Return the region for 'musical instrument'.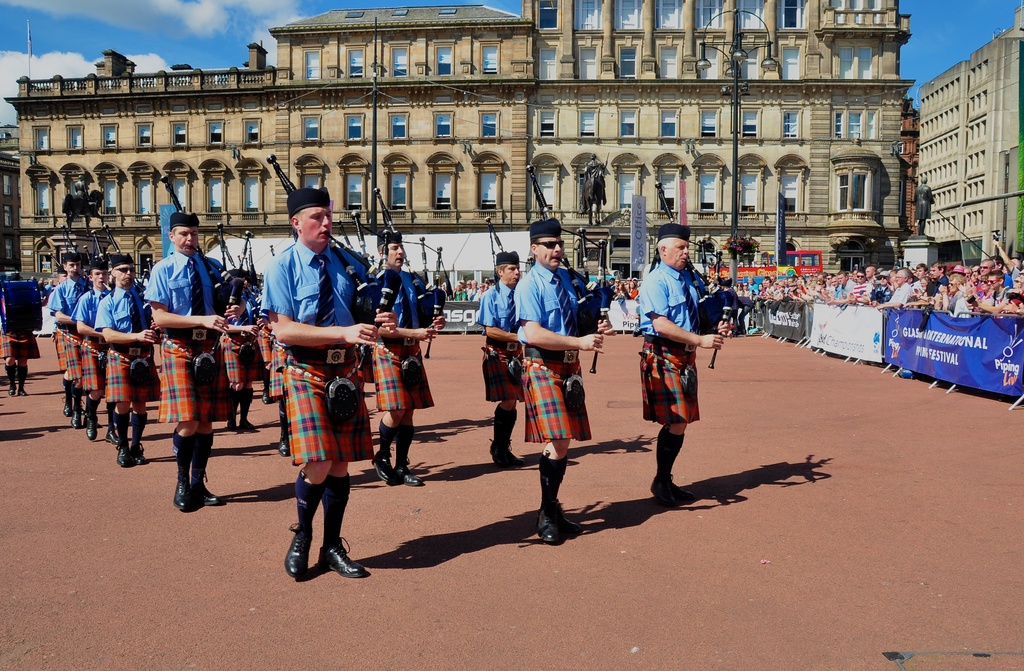
left=334, top=187, right=456, bottom=363.
